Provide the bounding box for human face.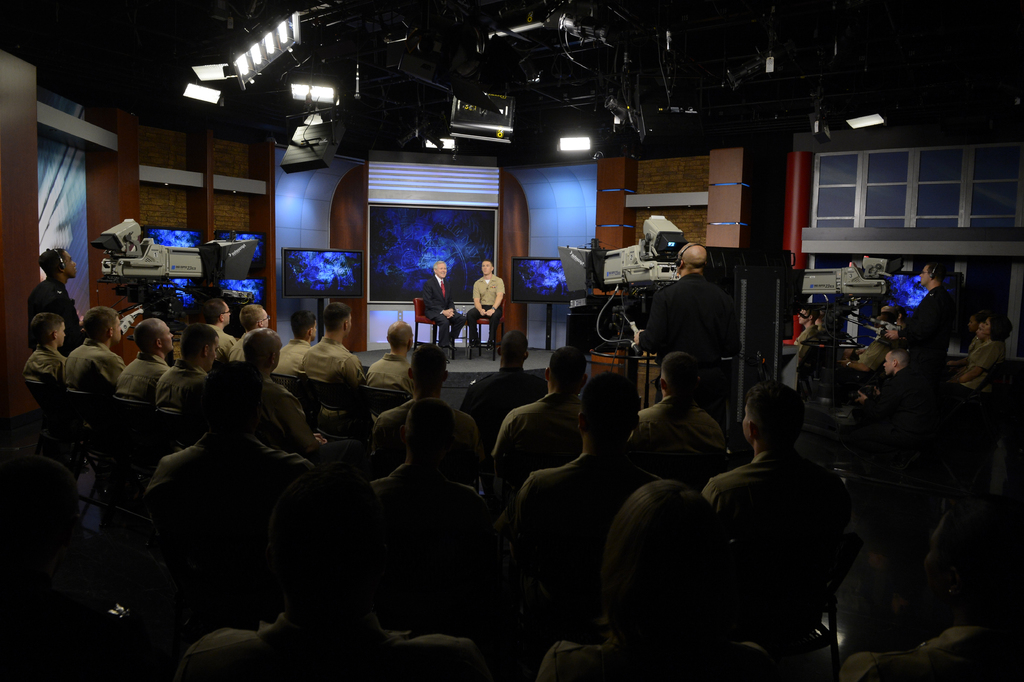
[883, 352, 893, 374].
